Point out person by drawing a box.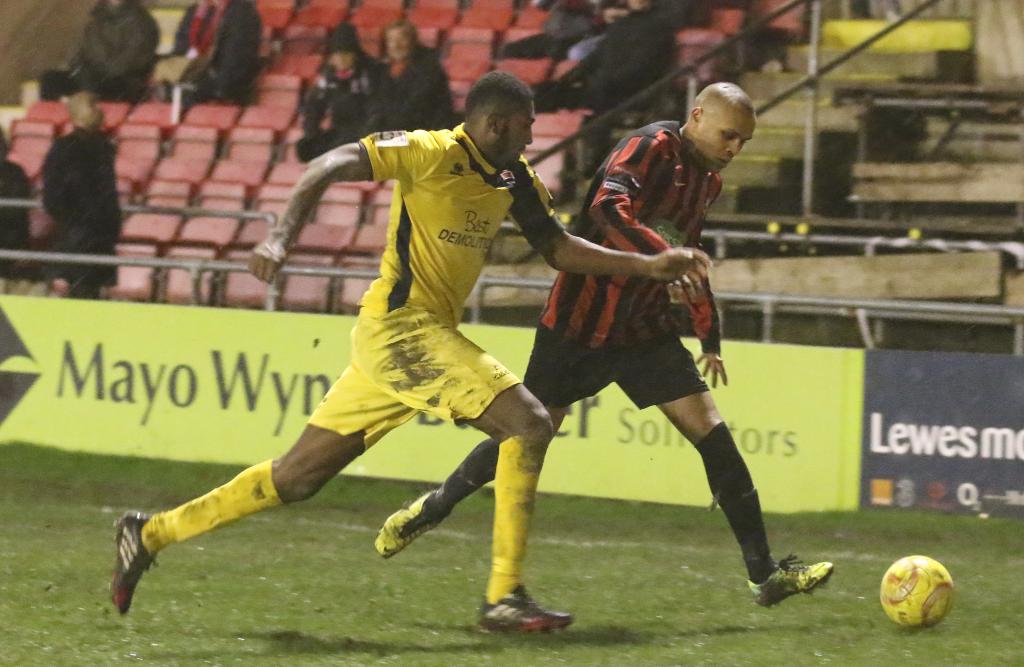
<region>109, 73, 715, 632</region>.
